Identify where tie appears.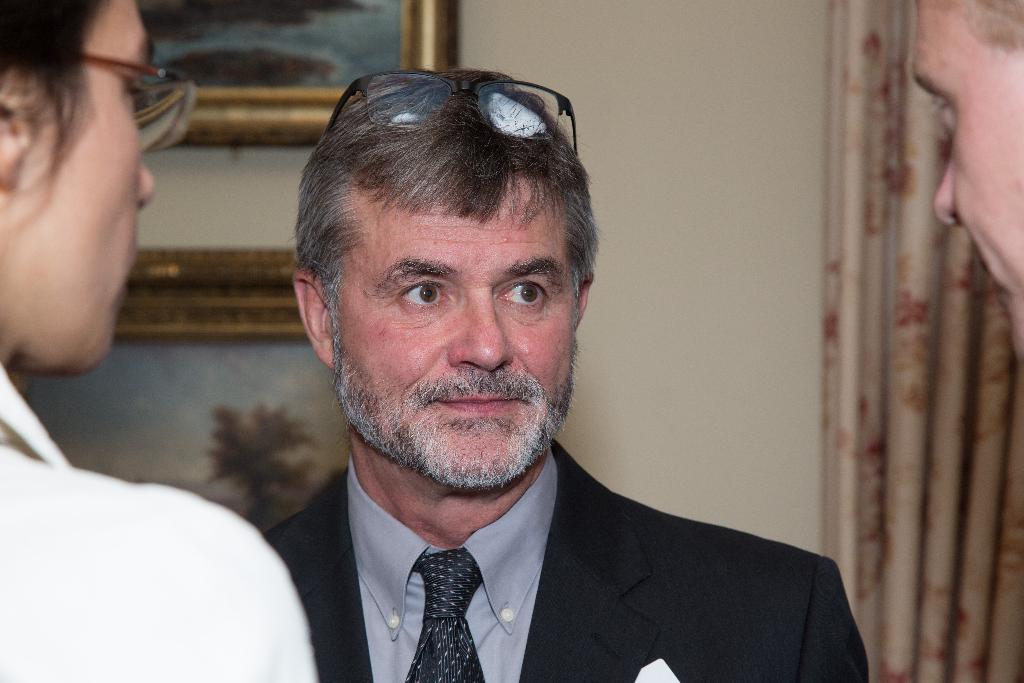
Appears at x1=401 y1=548 x2=485 y2=682.
